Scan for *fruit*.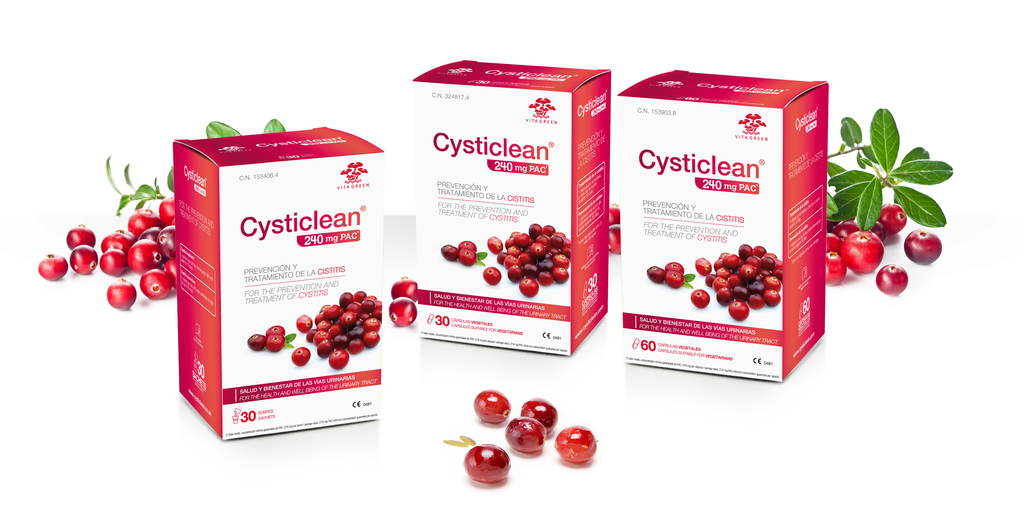
Scan result: detection(904, 230, 945, 265).
